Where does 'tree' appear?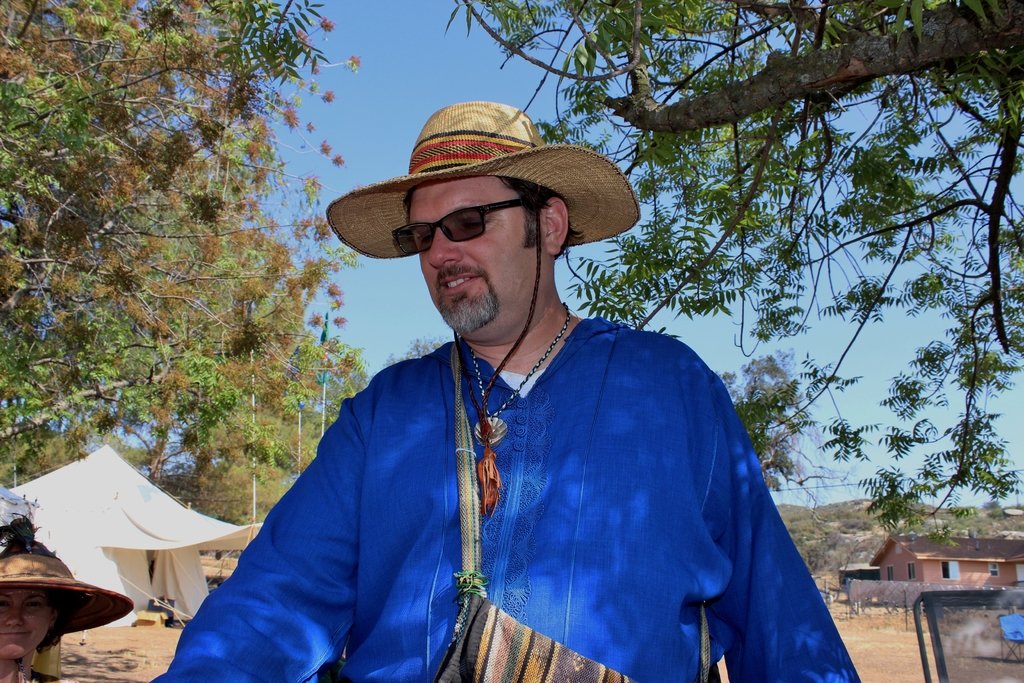
Appears at (x1=0, y1=0, x2=371, y2=568).
